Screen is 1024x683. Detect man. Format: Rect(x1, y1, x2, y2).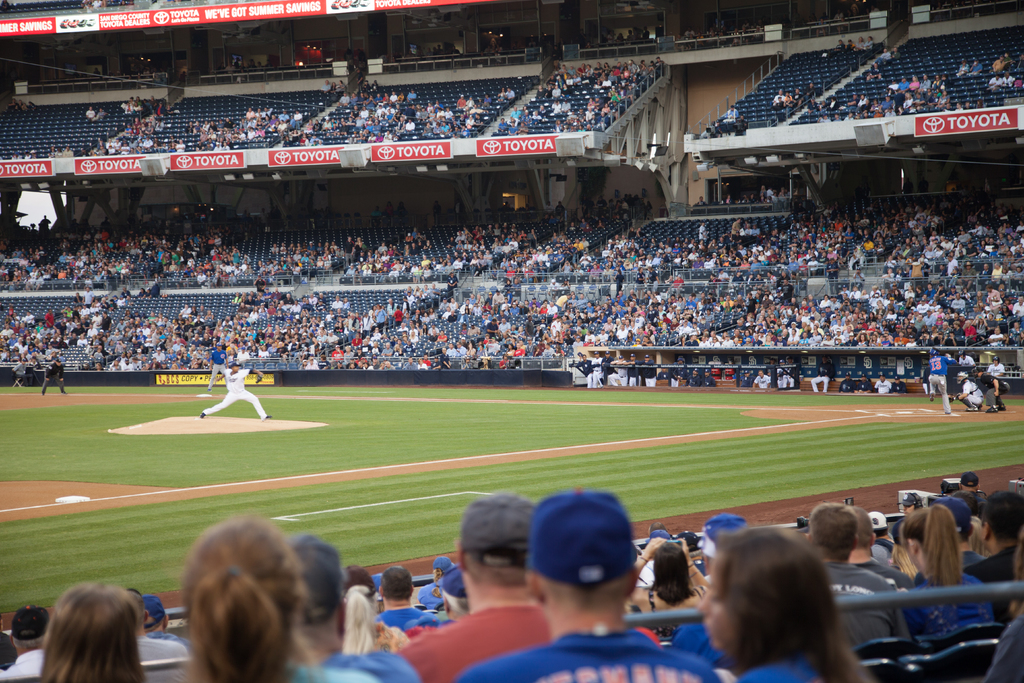
Rect(803, 502, 894, 652).
